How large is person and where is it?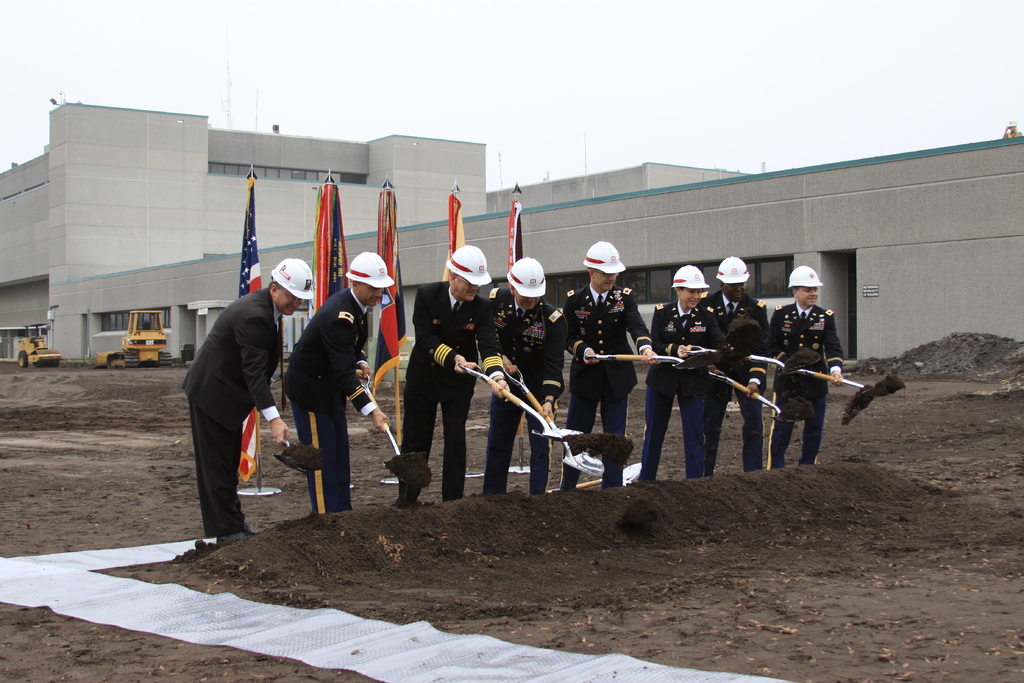
Bounding box: pyautogui.locateOnScreen(181, 258, 316, 541).
